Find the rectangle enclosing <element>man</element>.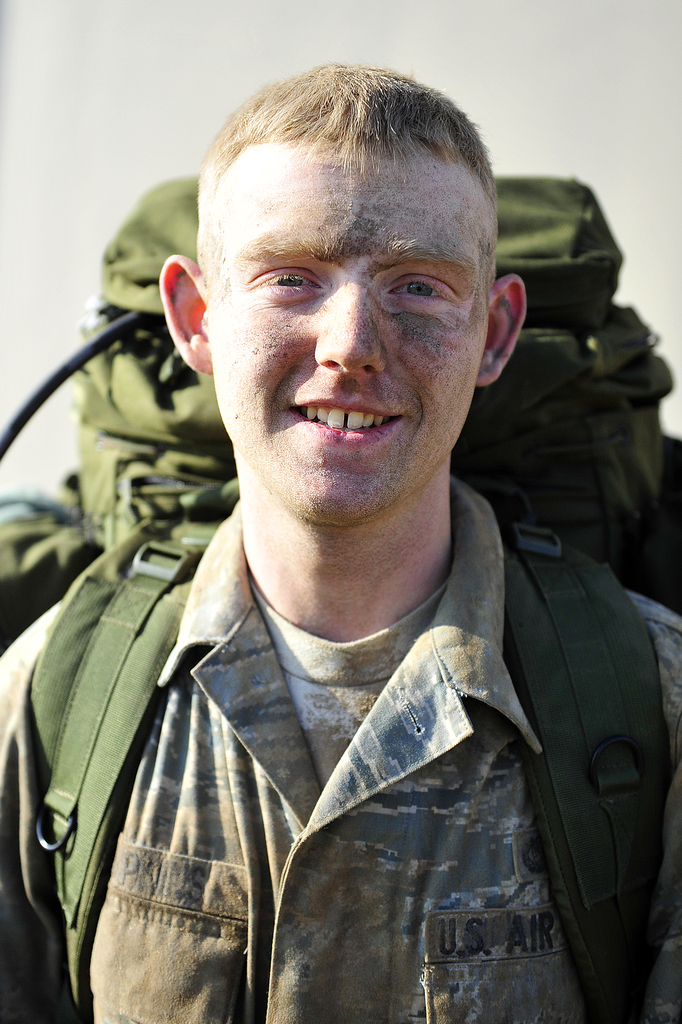
(6,79,681,1021).
